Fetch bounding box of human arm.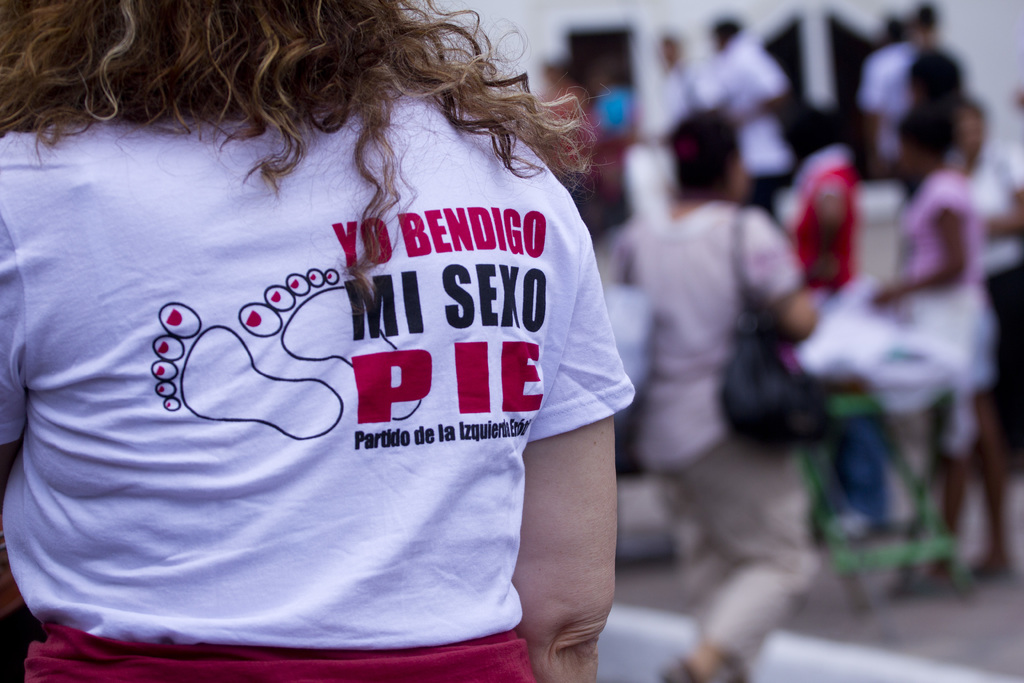
Bbox: {"x1": 509, "y1": 379, "x2": 616, "y2": 682}.
